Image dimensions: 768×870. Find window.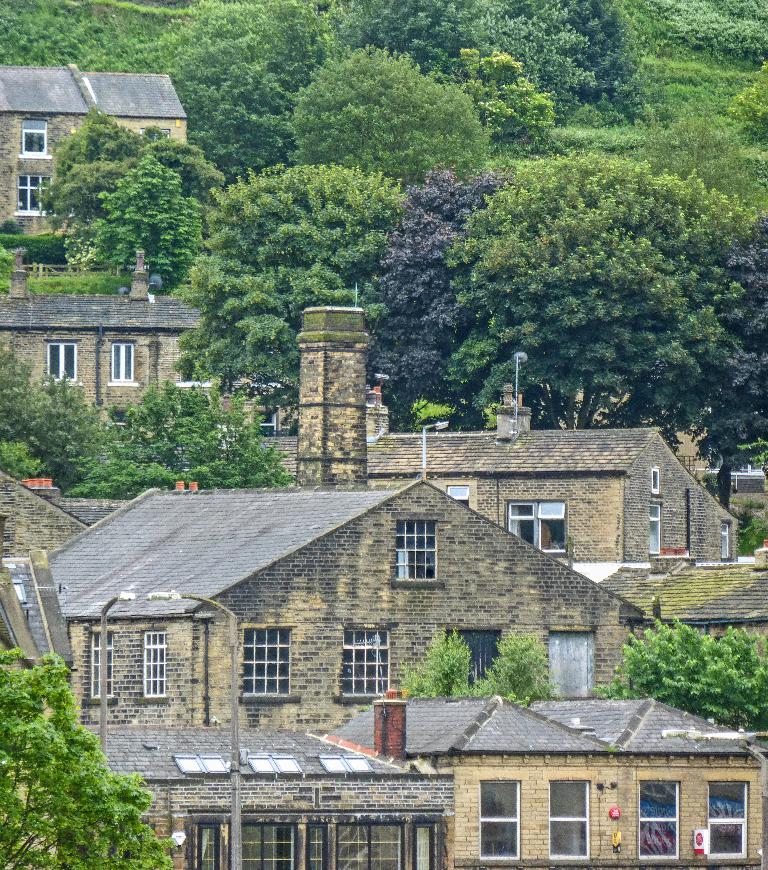
l=23, t=125, r=51, b=169.
